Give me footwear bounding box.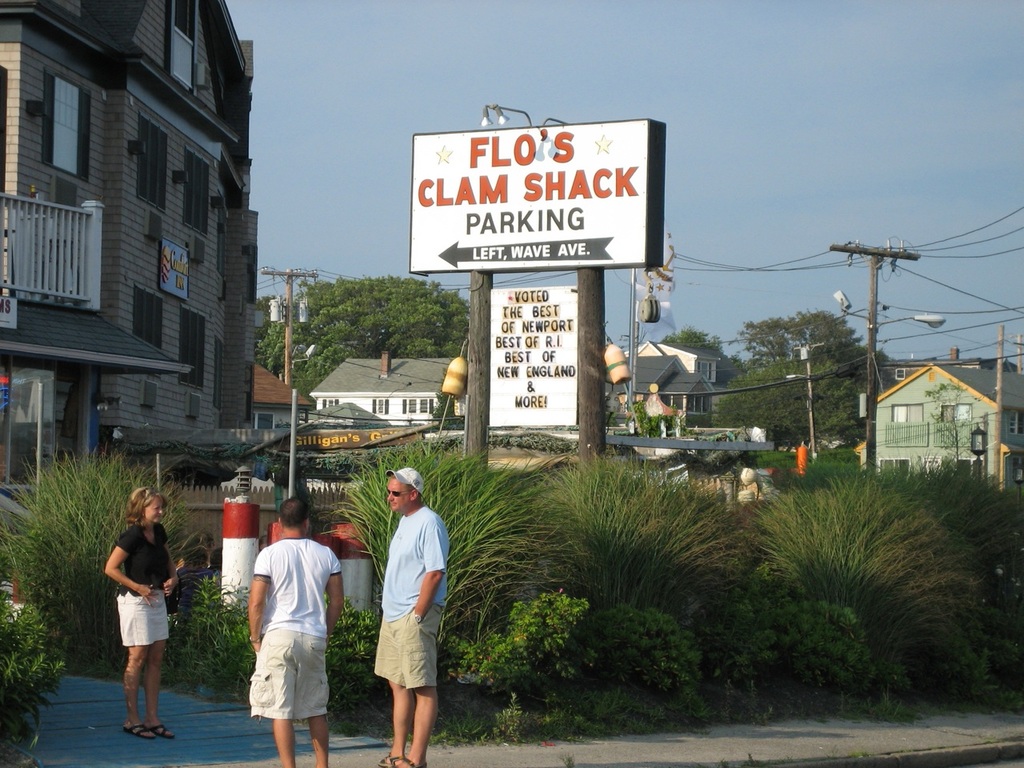
(386, 750, 419, 764).
